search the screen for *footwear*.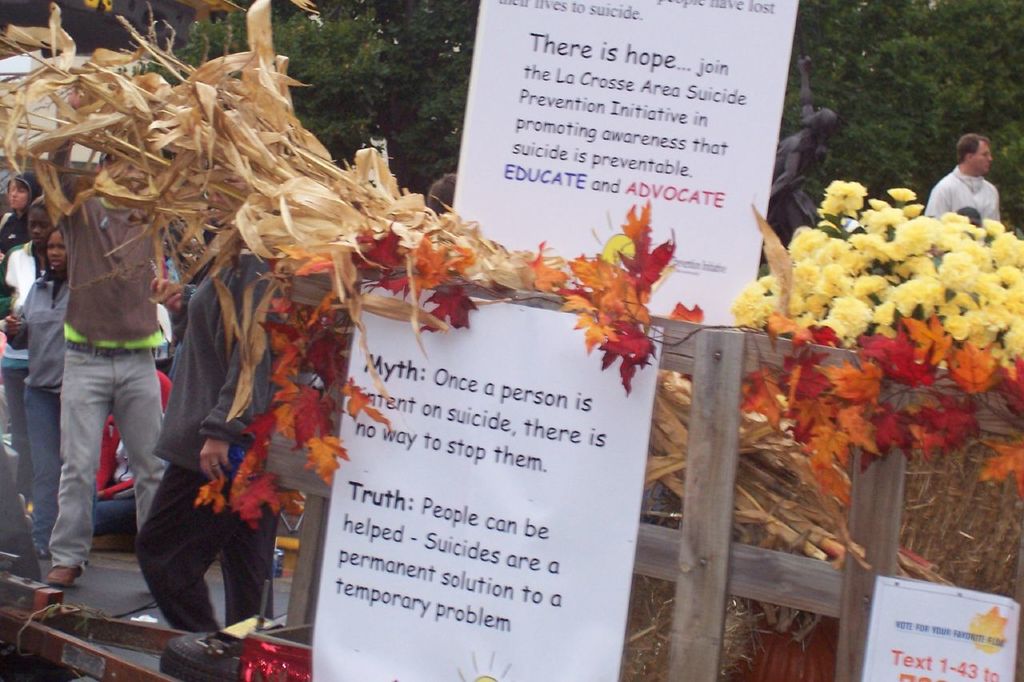
Found at x1=43, y1=560, x2=82, y2=587.
